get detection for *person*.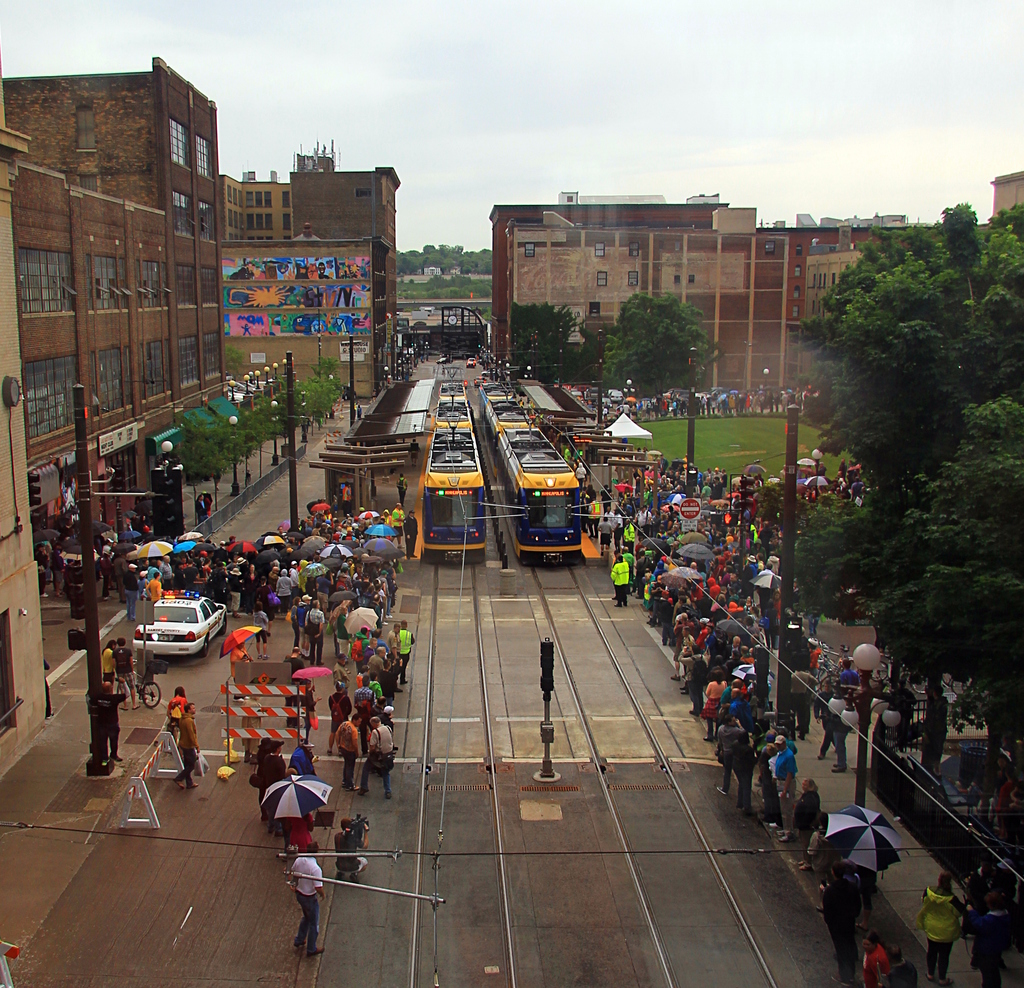
Detection: {"x1": 792, "y1": 779, "x2": 819, "y2": 870}.
